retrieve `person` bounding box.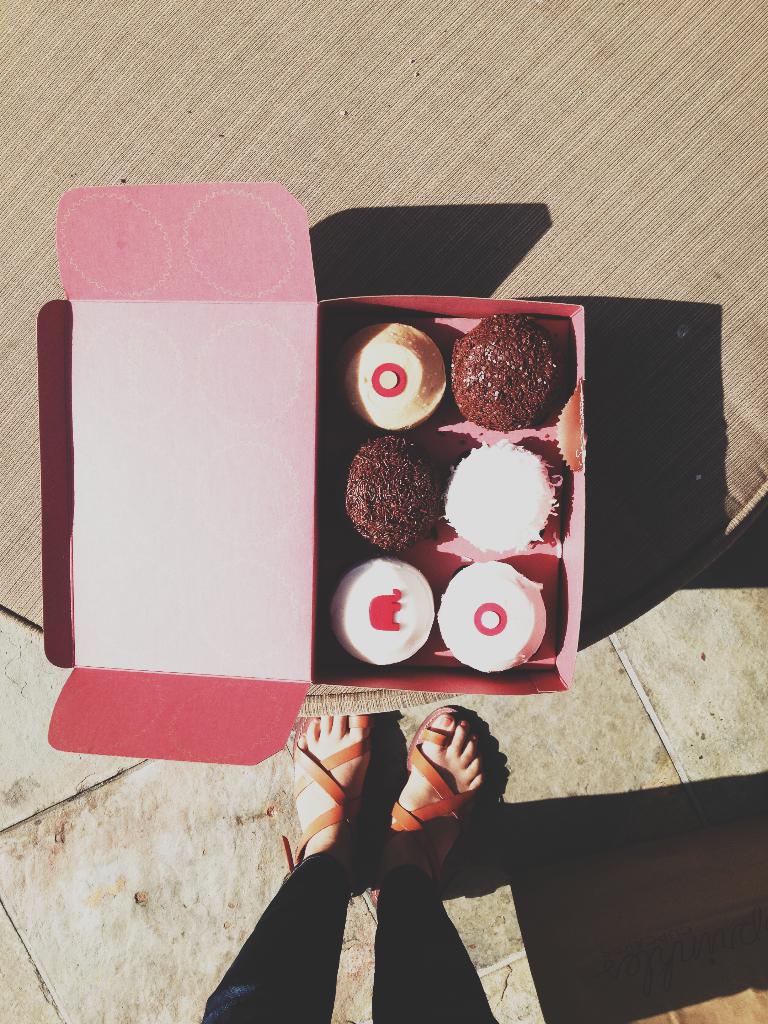
Bounding box: 280,655,552,950.
